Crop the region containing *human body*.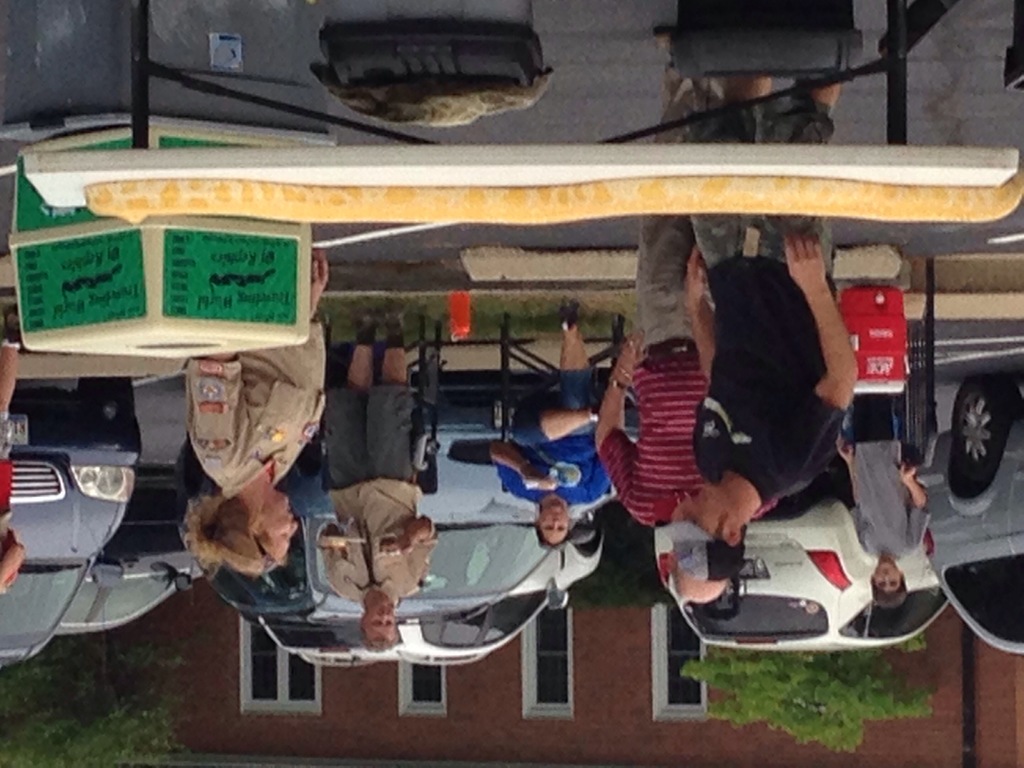
Crop region: region(487, 290, 602, 545).
